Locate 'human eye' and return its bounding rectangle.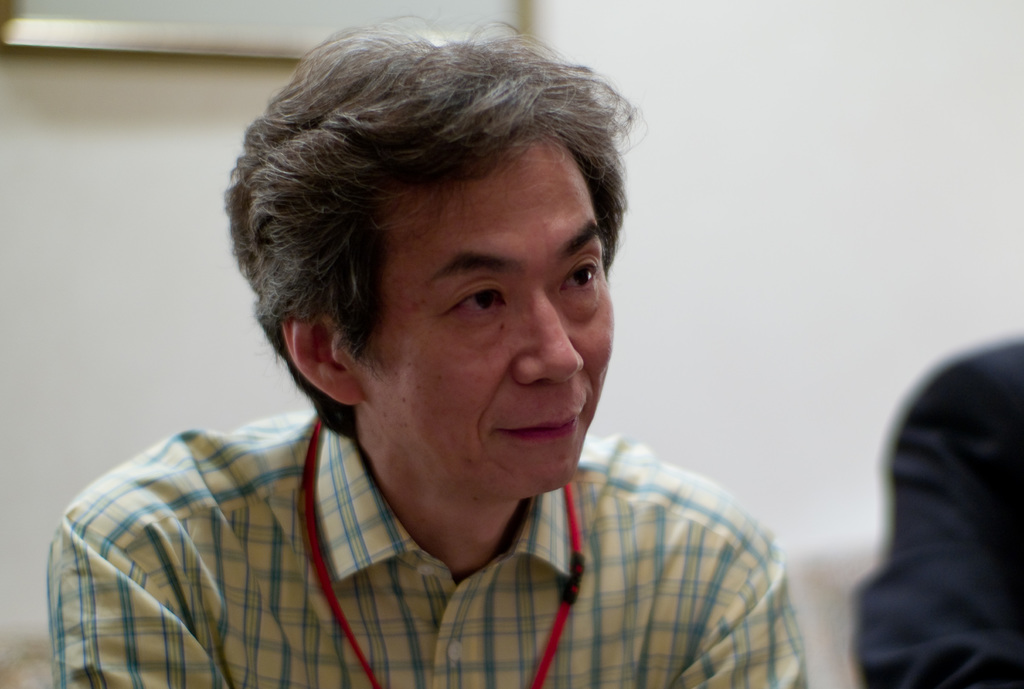
locate(560, 255, 605, 296).
